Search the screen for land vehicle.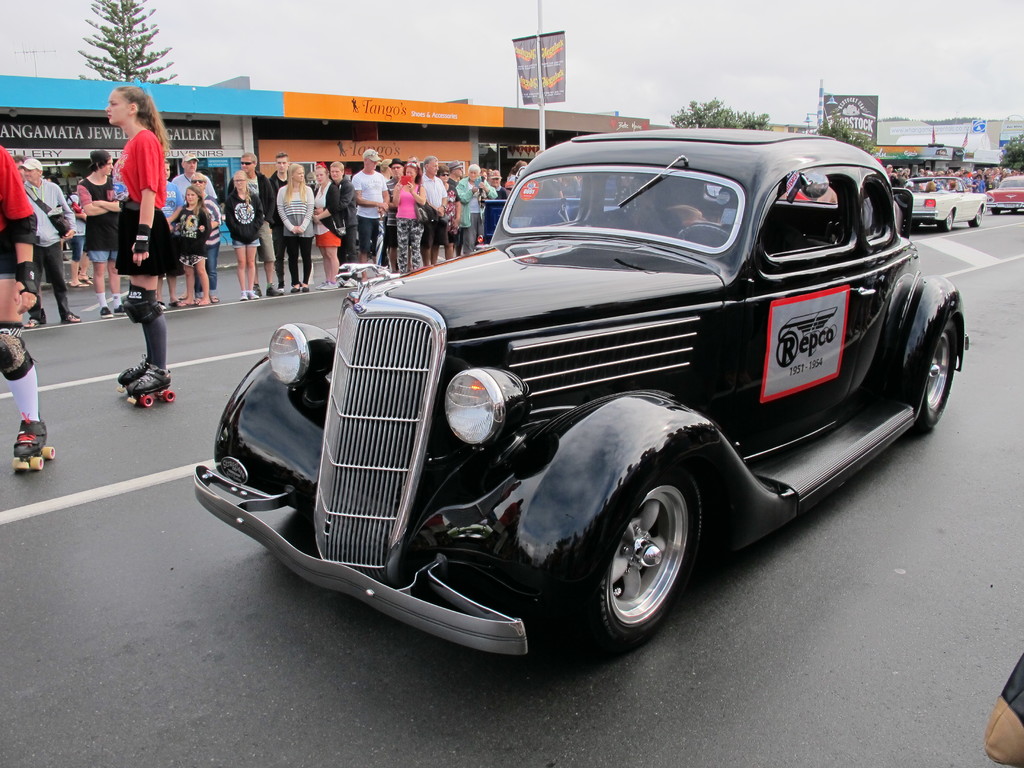
Found at <bbox>228, 99, 935, 681</bbox>.
